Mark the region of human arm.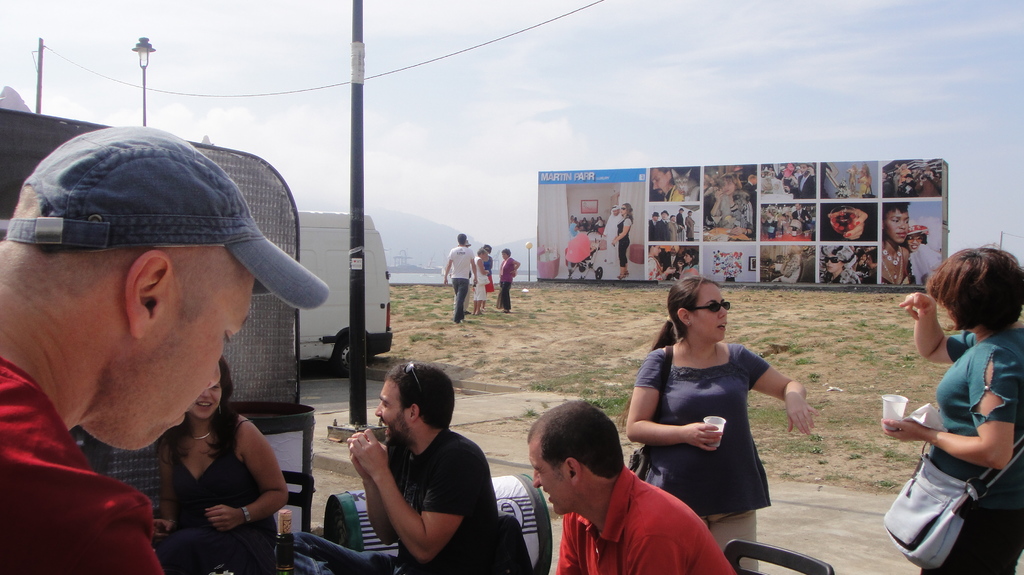
Region: [735, 338, 828, 443].
